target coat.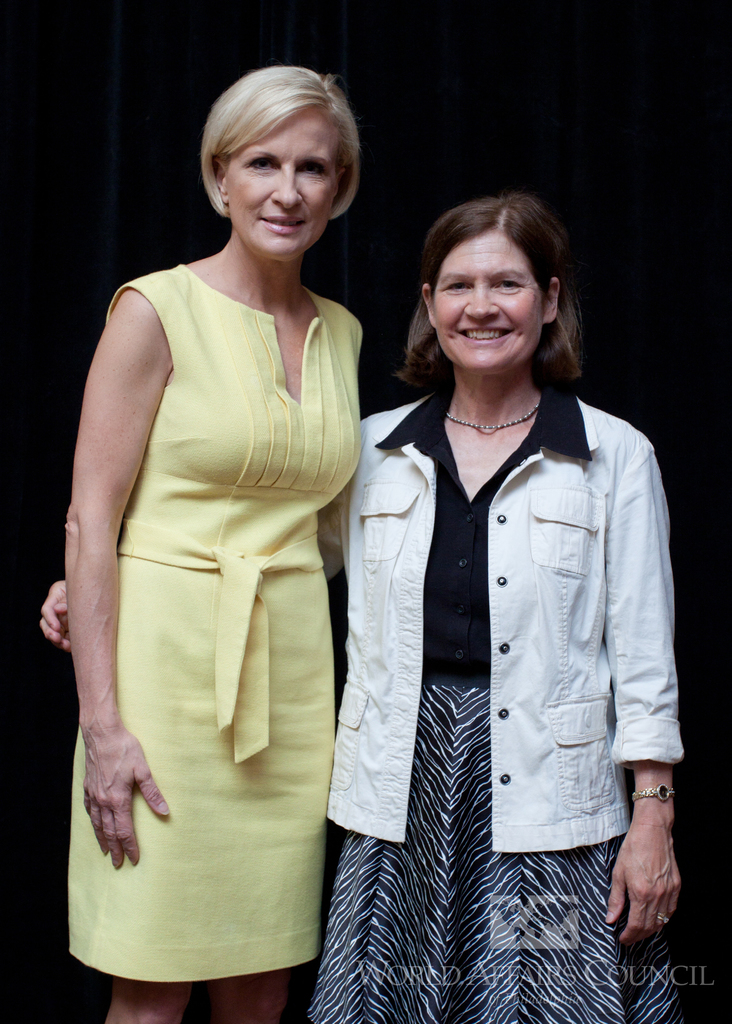
Target region: rect(306, 363, 691, 872).
